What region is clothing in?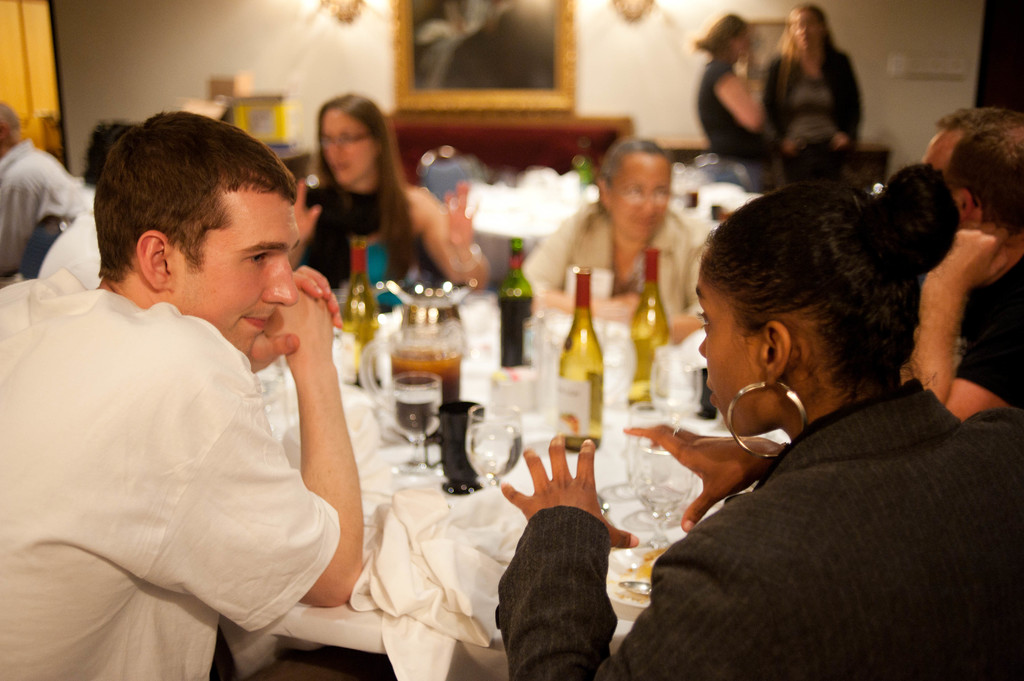
{"left": 763, "top": 50, "right": 867, "bottom": 162}.
